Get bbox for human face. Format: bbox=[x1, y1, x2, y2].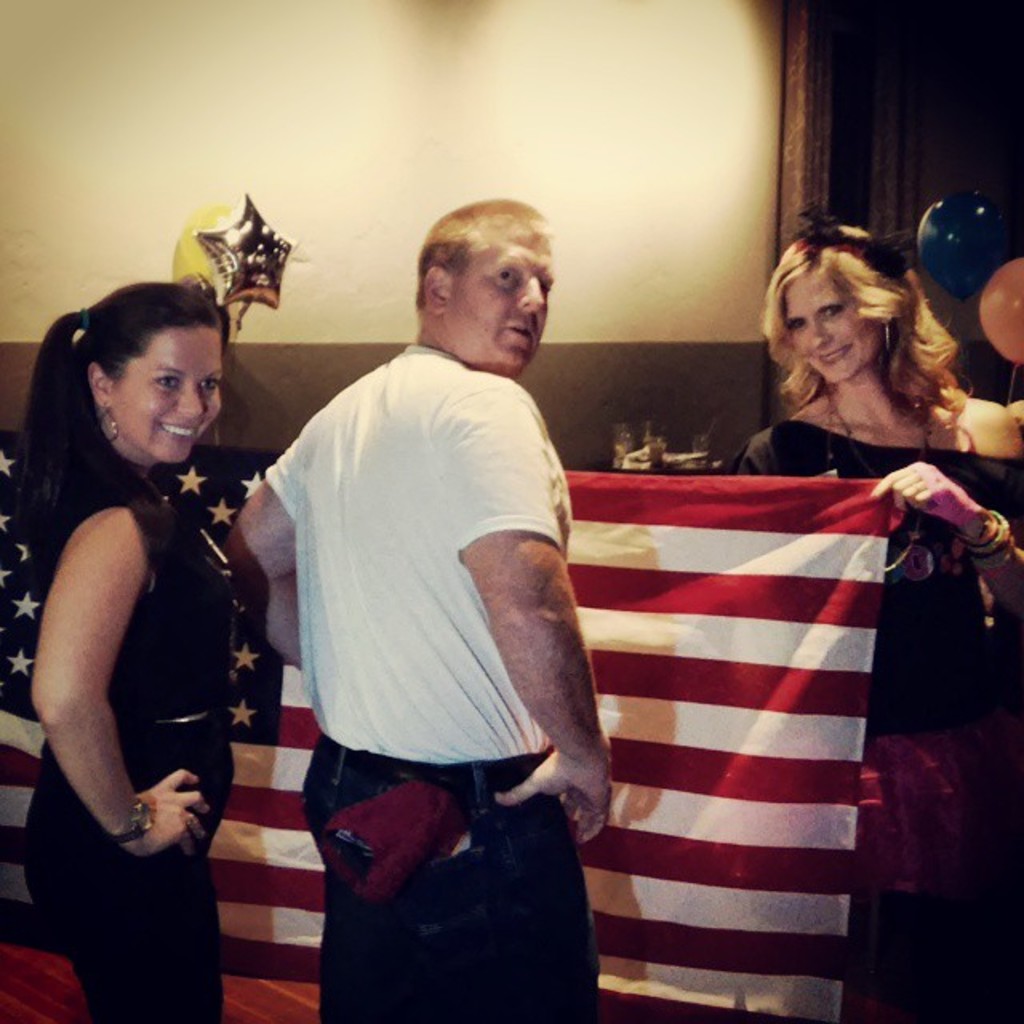
bbox=[110, 330, 222, 462].
